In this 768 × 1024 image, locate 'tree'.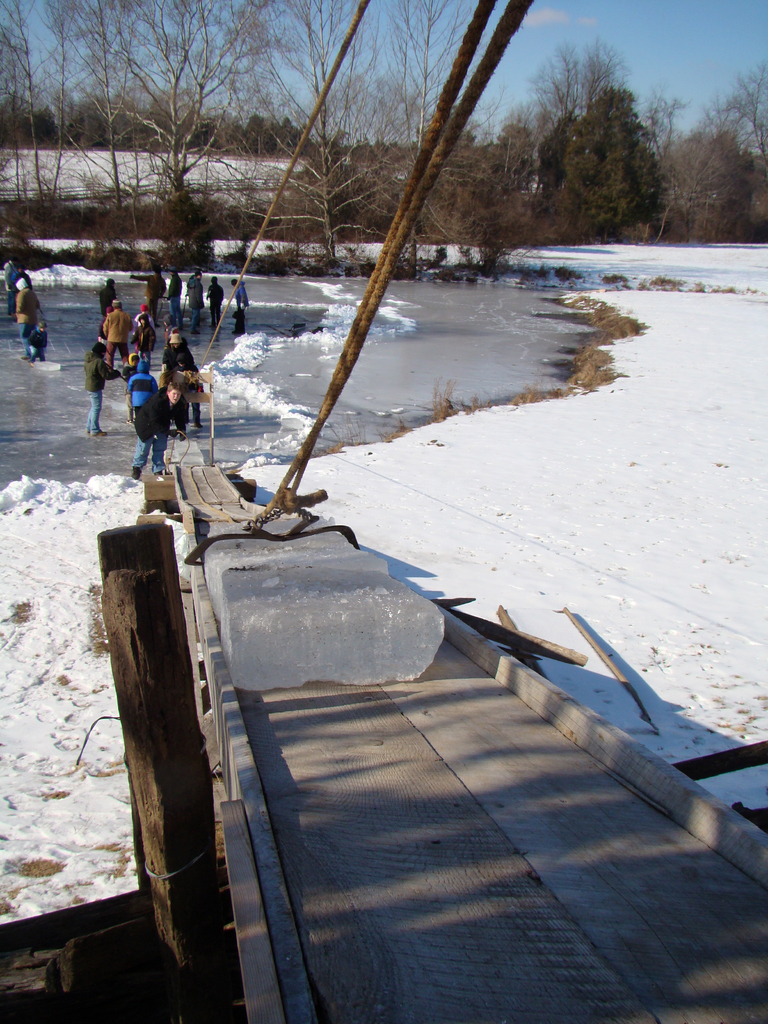
Bounding box: box=[519, 45, 610, 175].
